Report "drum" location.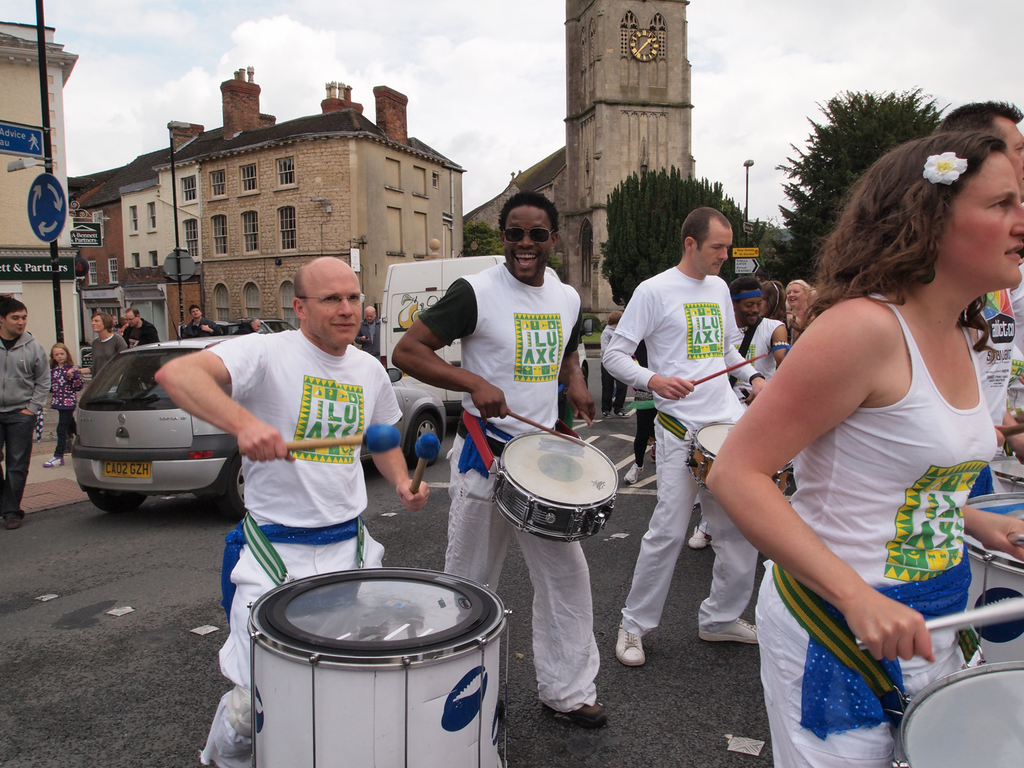
Report: crop(247, 566, 509, 767).
